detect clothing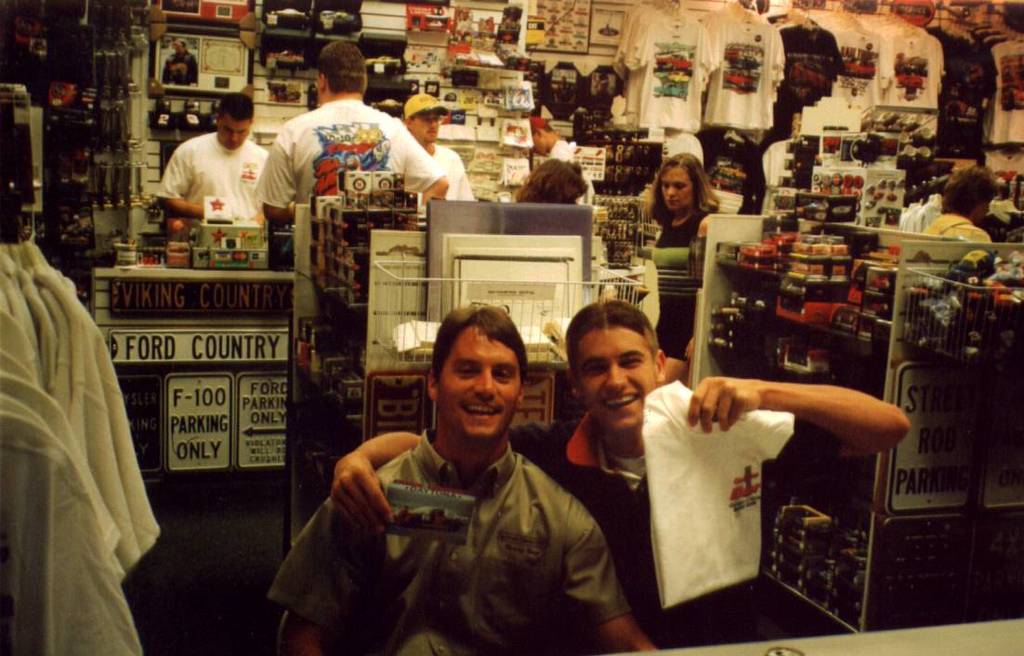
(426, 135, 480, 205)
